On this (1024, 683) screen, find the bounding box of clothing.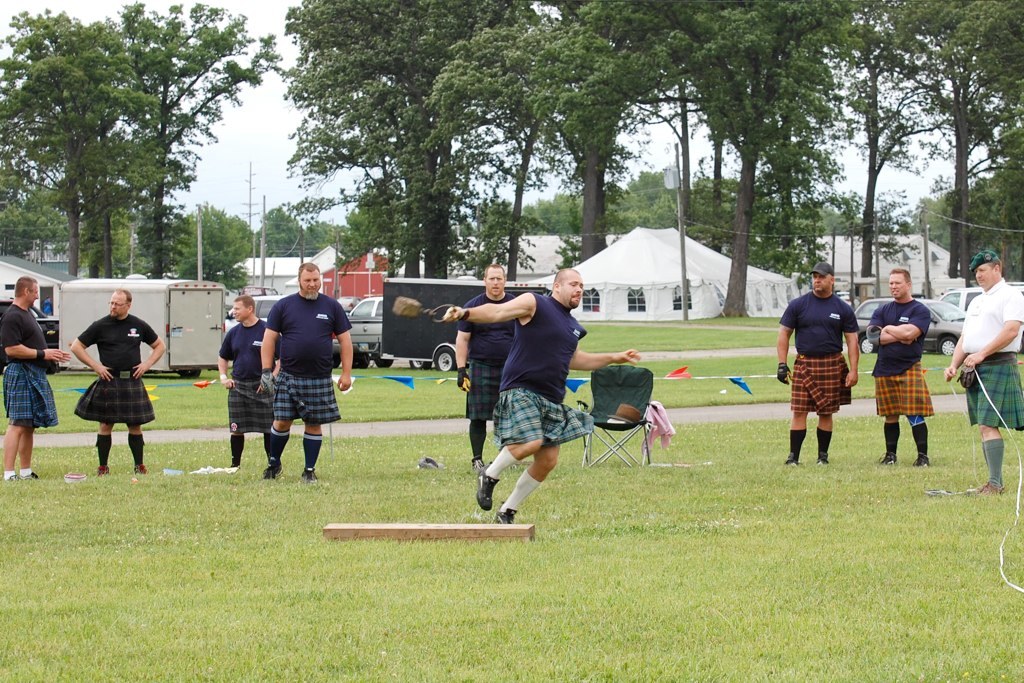
Bounding box: (x1=500, y1=287, x2=584, y2=429).
